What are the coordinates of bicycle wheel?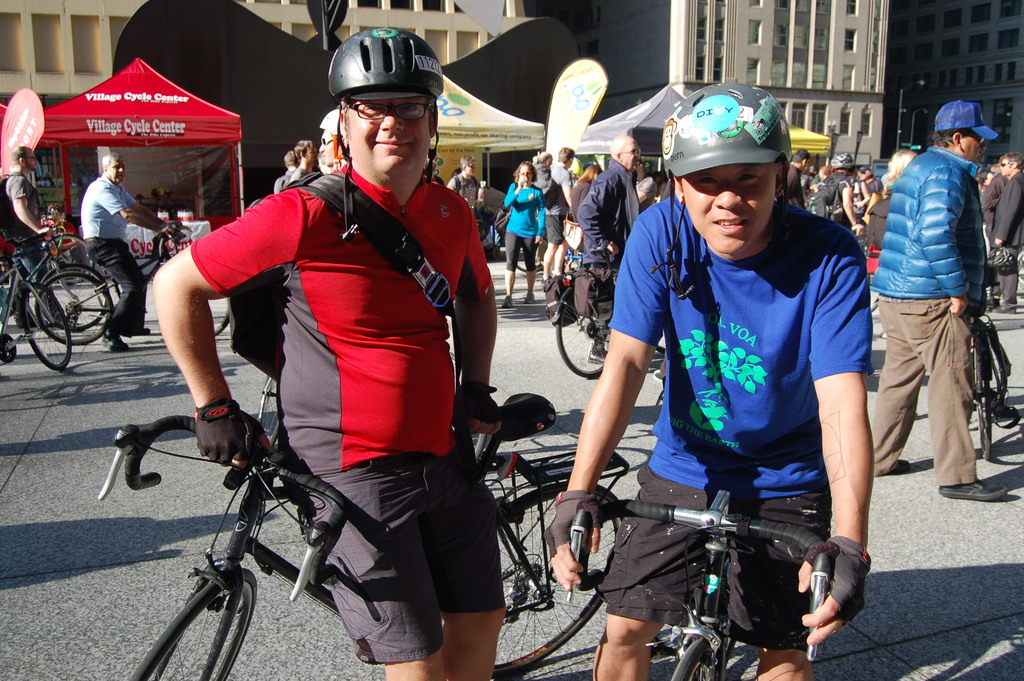
crop(215, 288, 232, 336).
